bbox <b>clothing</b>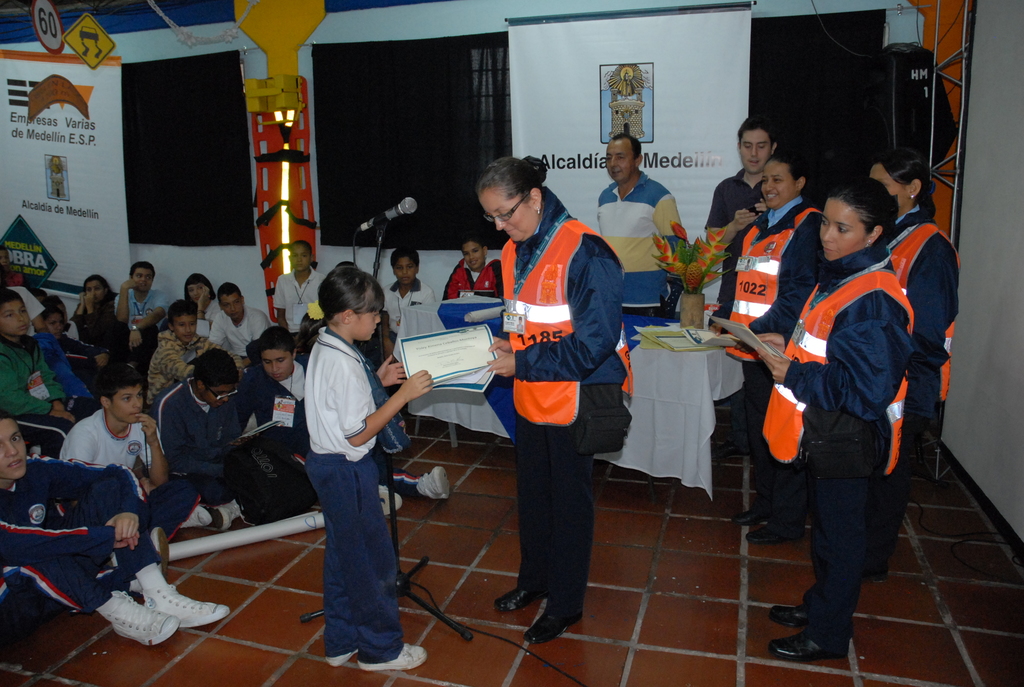
{"left": 55, "top": 404, "right": 155, "bottom": 494}
